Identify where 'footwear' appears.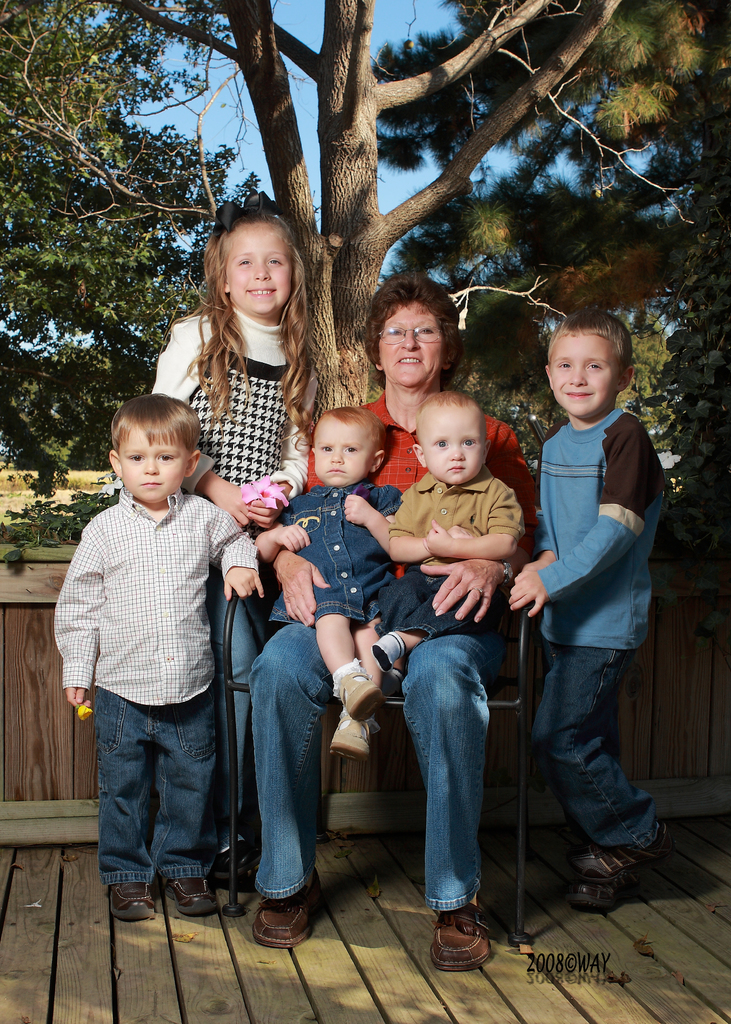
Appears at select_region(342, 671, 383, 719).
